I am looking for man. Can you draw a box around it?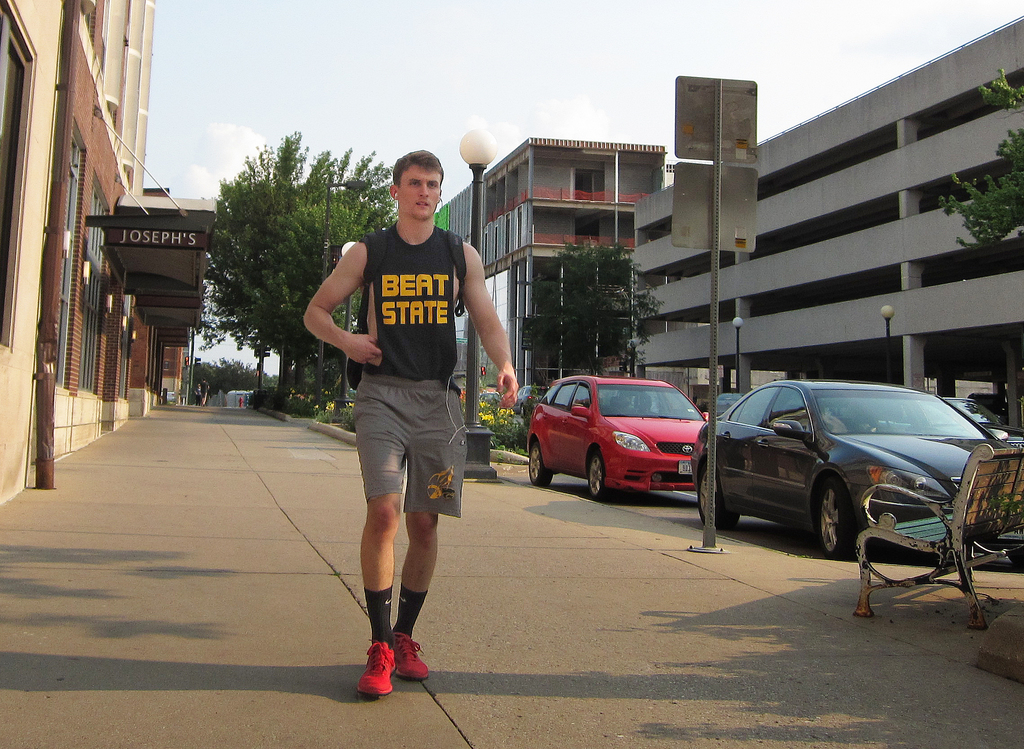
Sure, the bounding box is select_region(302, 147, 522, 699).
